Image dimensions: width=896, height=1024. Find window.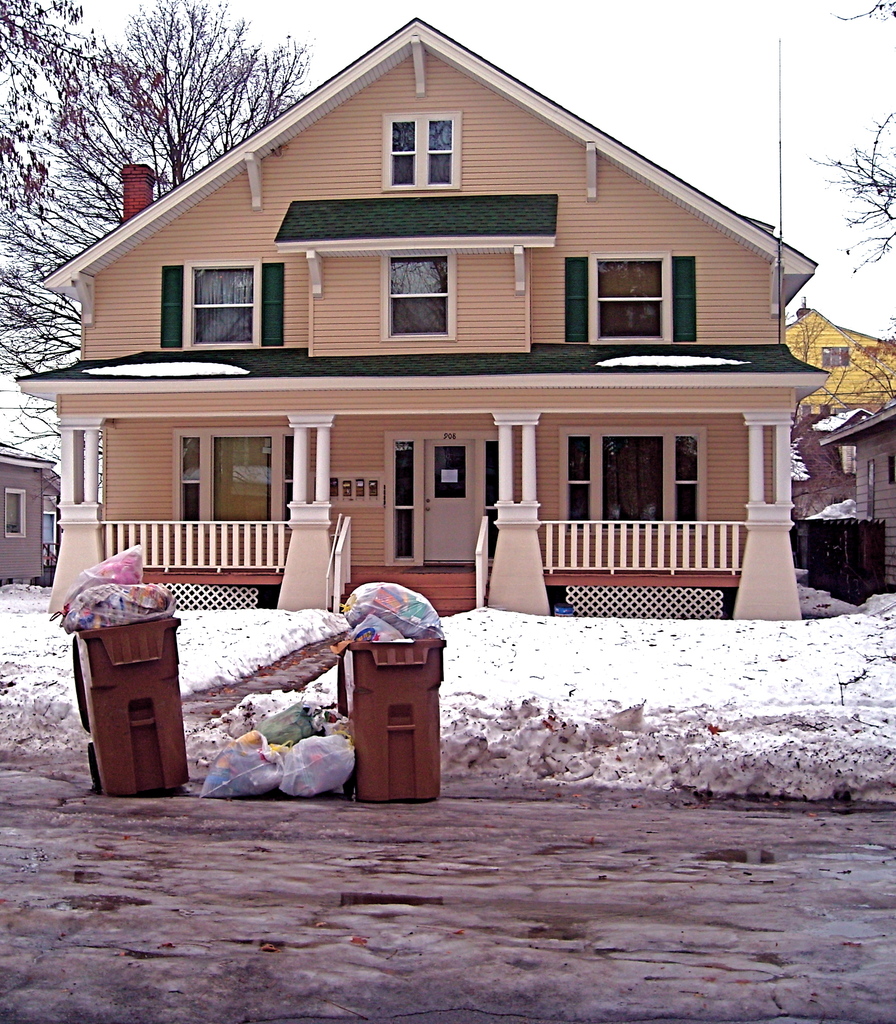
[556,424,710,538].
